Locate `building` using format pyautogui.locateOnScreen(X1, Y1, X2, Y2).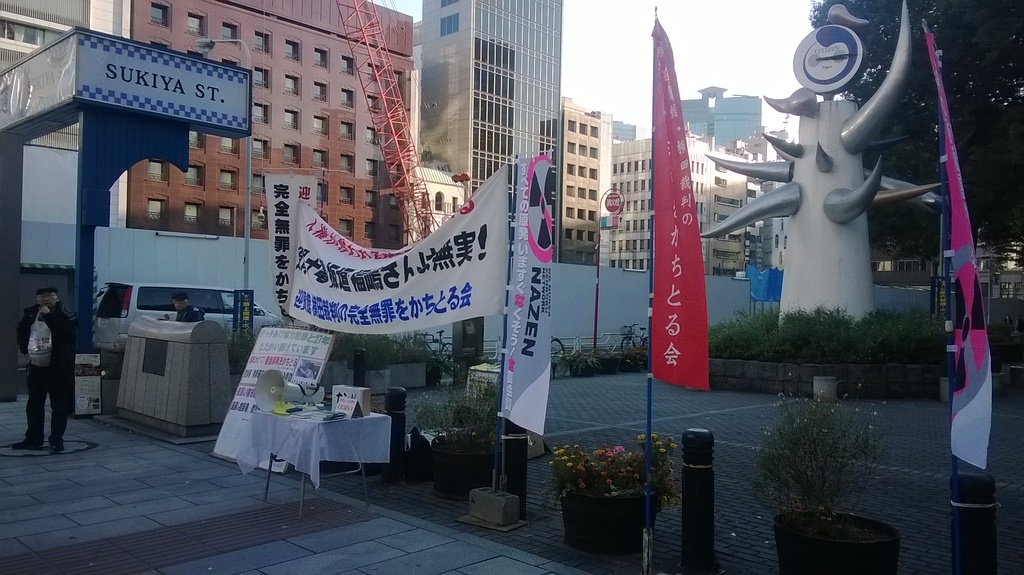
pyautogui.locateOnScreen(0, 0, 132, 382).
